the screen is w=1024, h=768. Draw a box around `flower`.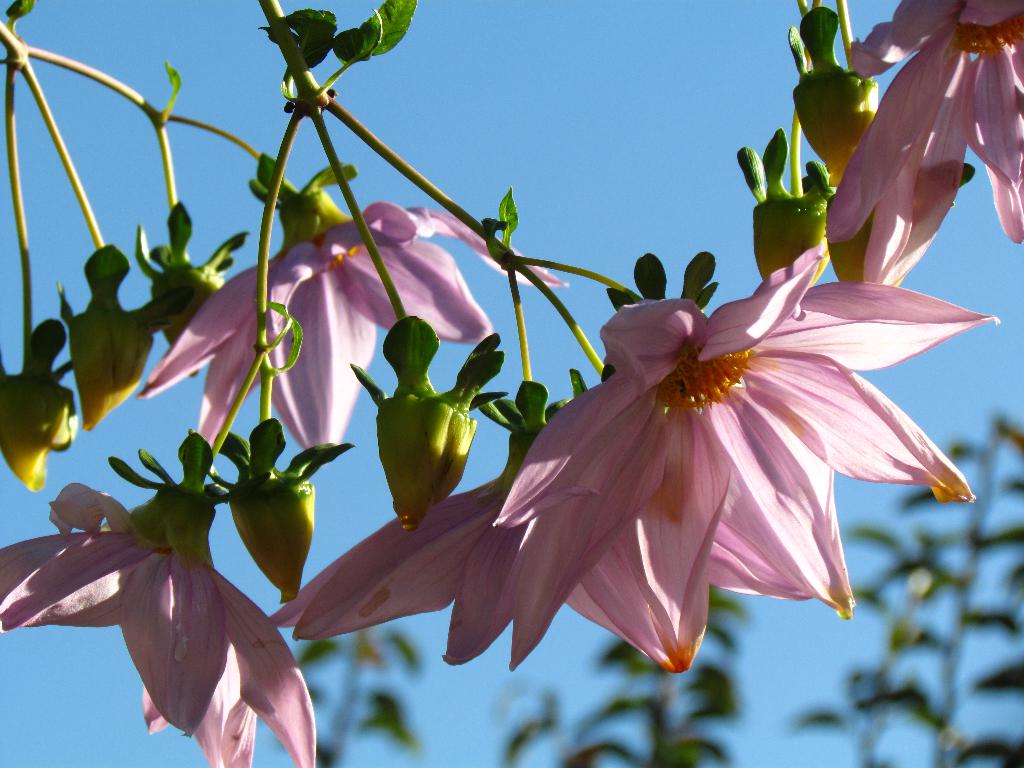
detection(748, 193, 832, 296).
